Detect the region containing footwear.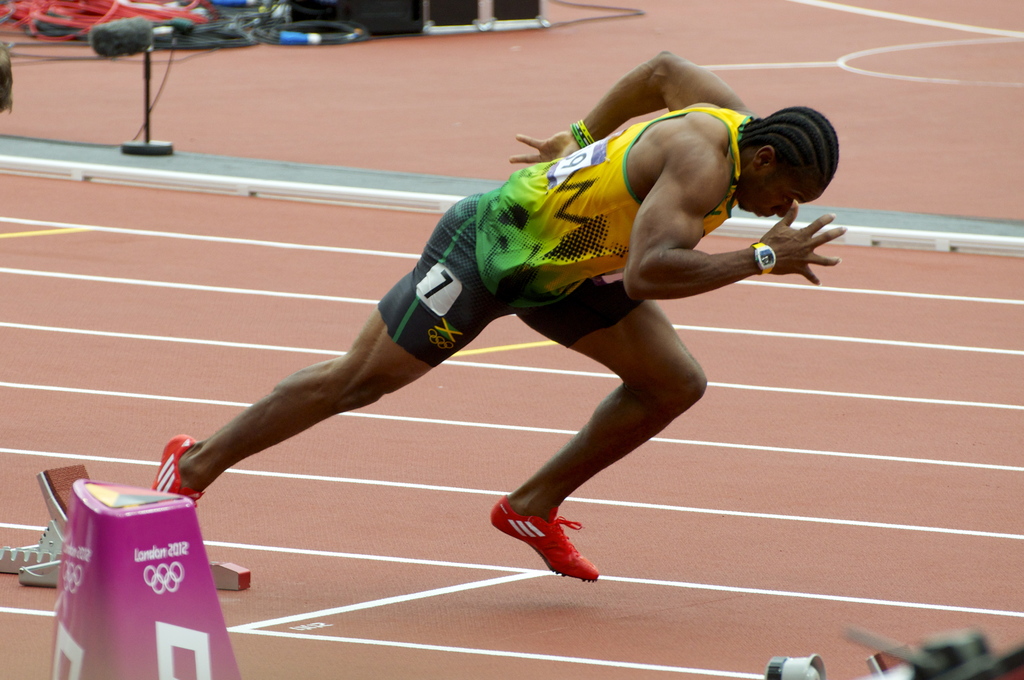
Rect(483, 488, 601, 587).
